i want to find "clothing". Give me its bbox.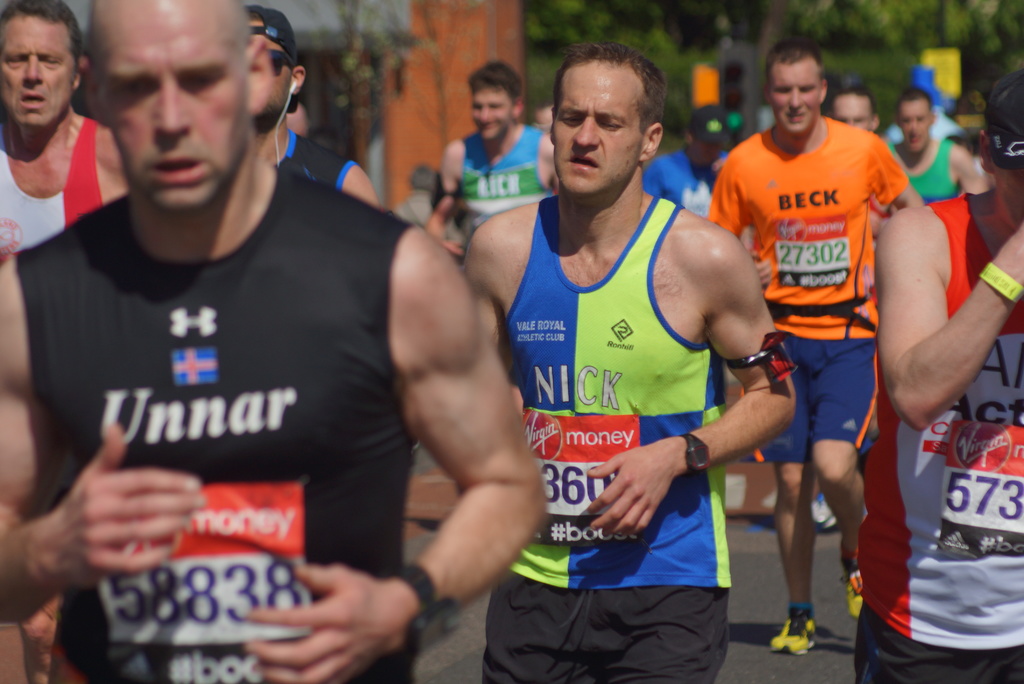
[0, 130, 104, 268].
